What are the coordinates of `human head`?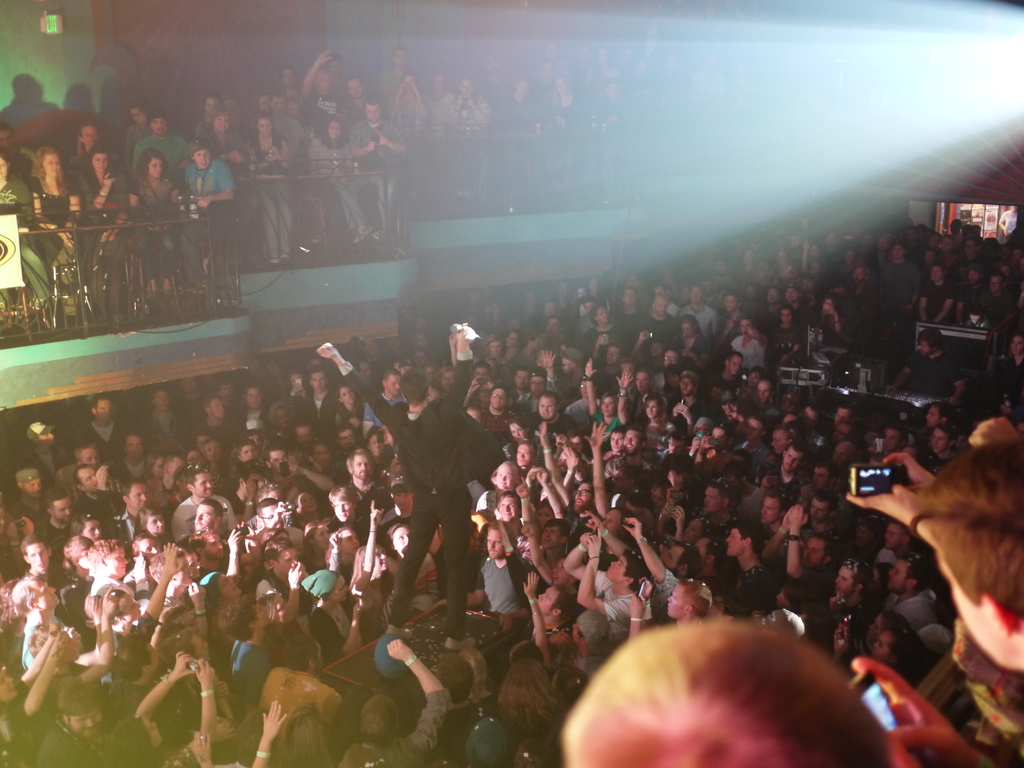
BBox(325, 52, 344, 76).
